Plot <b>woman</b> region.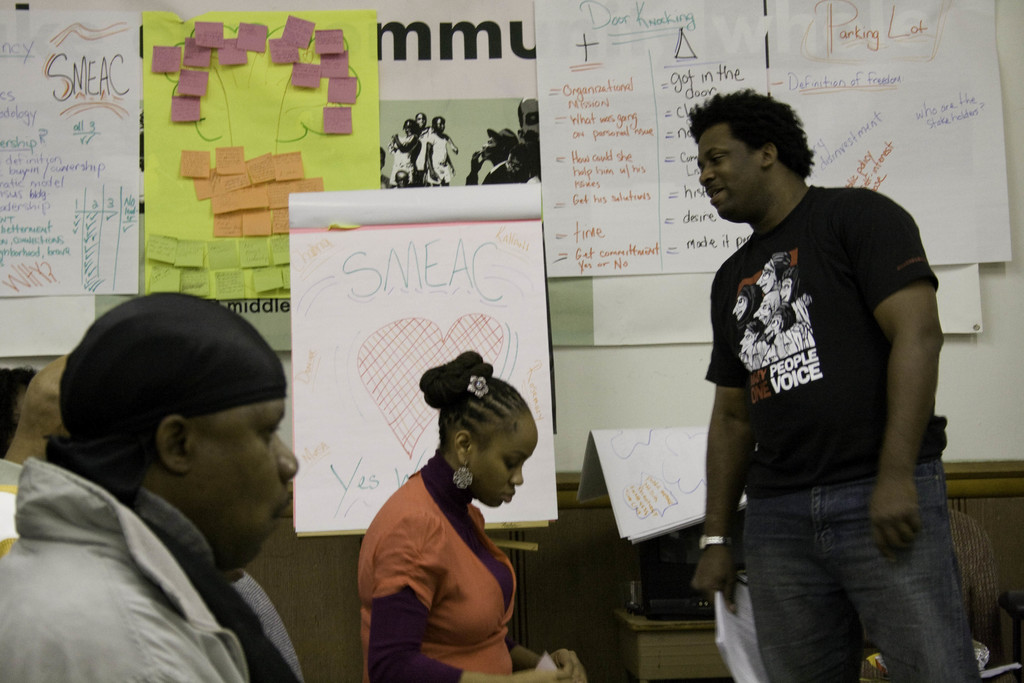
Plotted at BBox(682, 93, 972, 672).
